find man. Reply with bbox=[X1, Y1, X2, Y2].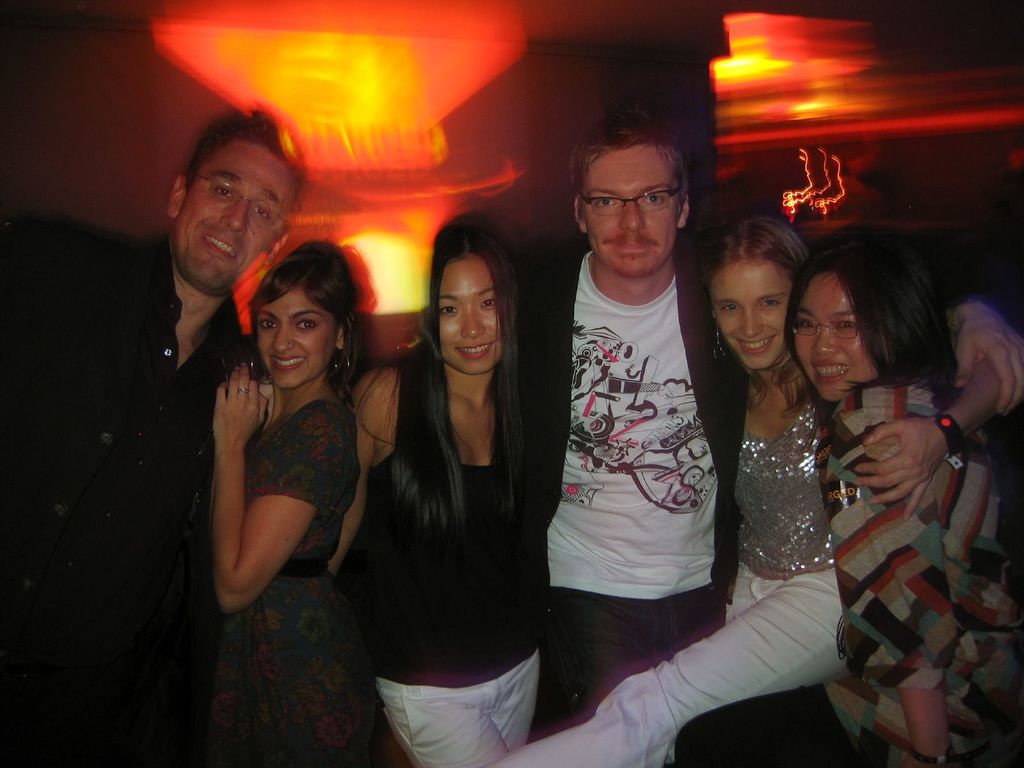
bbox=[0, 108, 310, 767].
